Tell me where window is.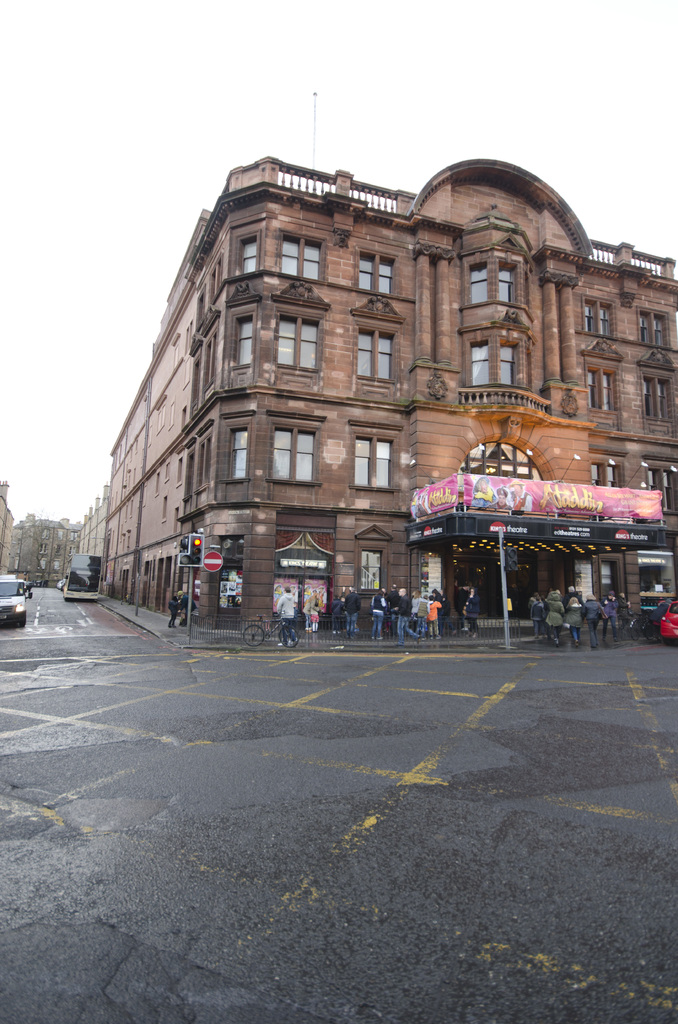
window is at left=465, top=264, right=488, bottom=304.
